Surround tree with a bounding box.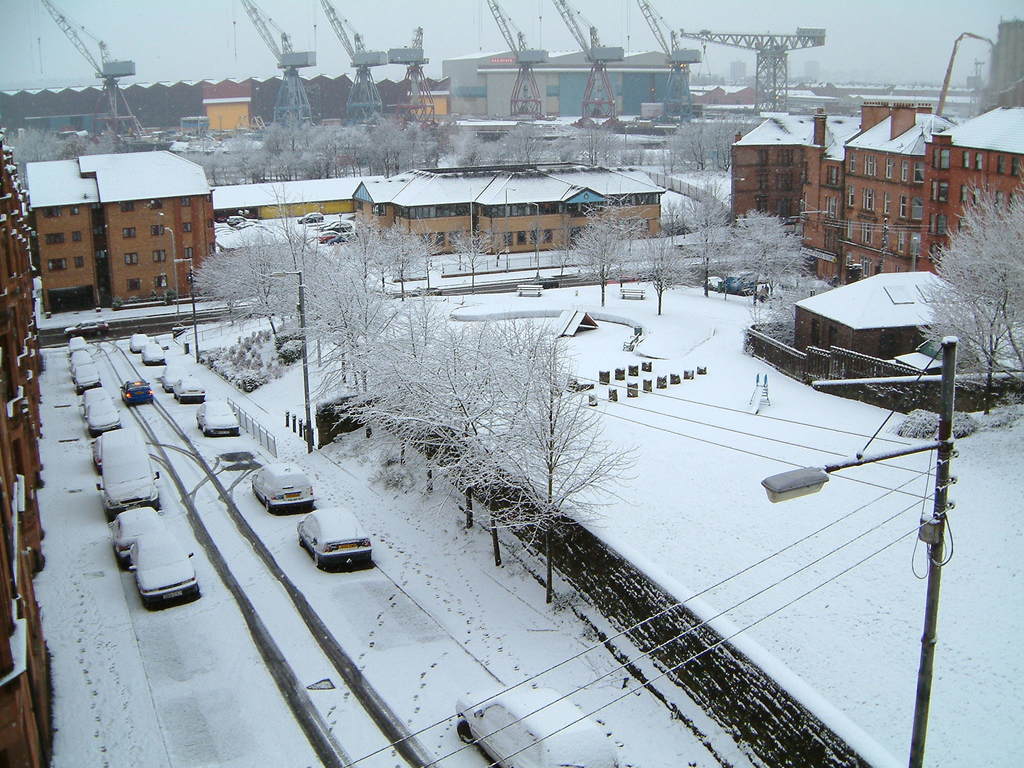
680 198 730 285.
